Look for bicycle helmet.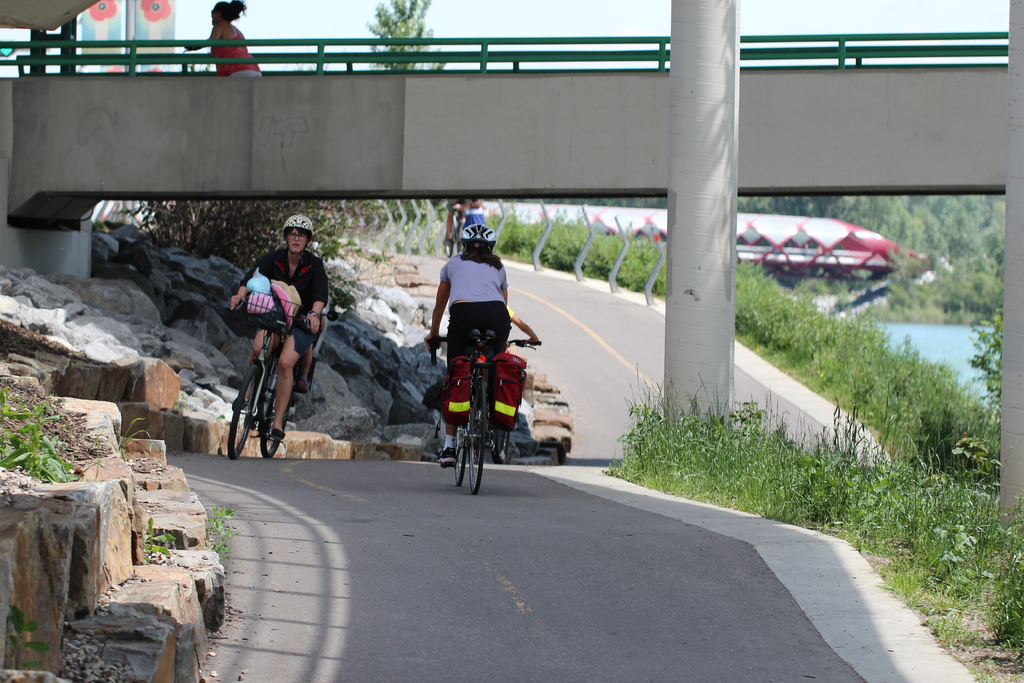
Found: select_region(279, 215, 311, 242).
